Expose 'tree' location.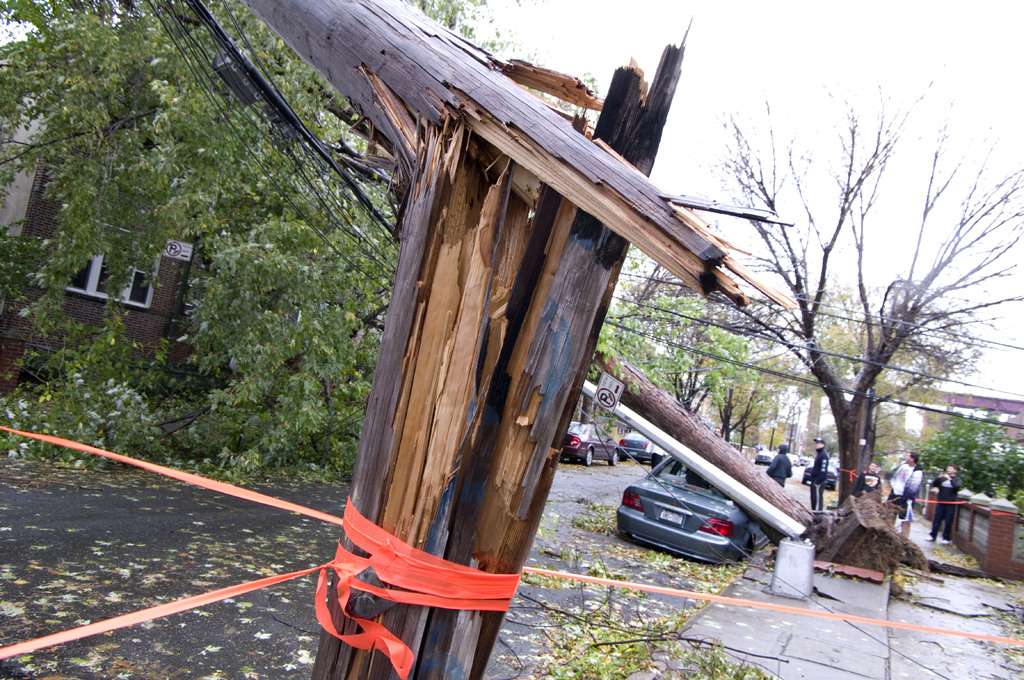
Exposed at <region>0, 0, 420, 470</region>.
